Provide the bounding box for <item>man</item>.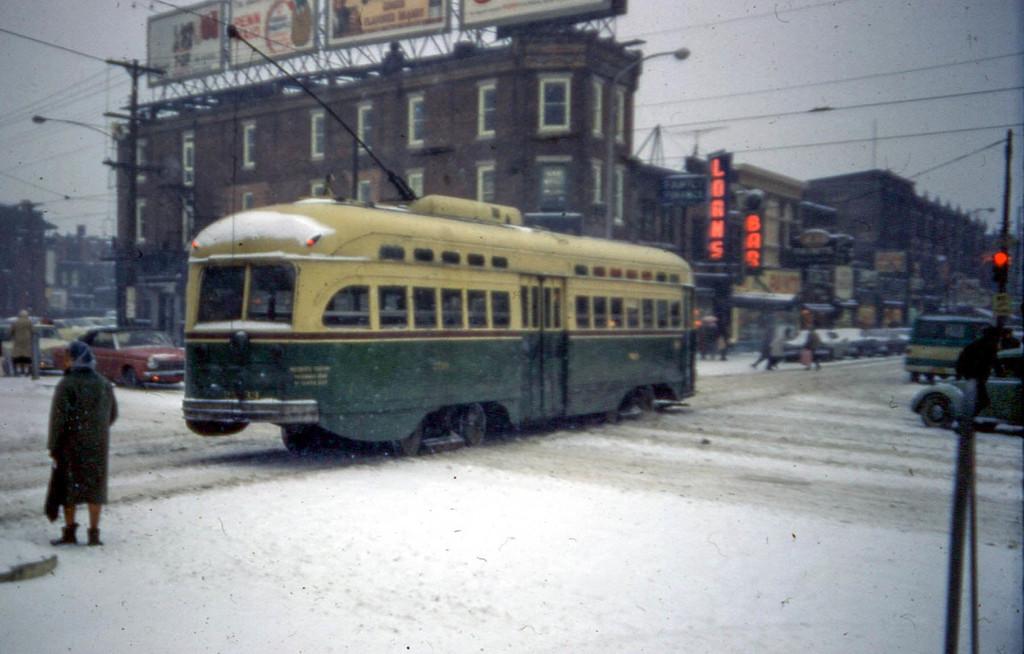
[left=41, top=335, right=119, bottom=547].
